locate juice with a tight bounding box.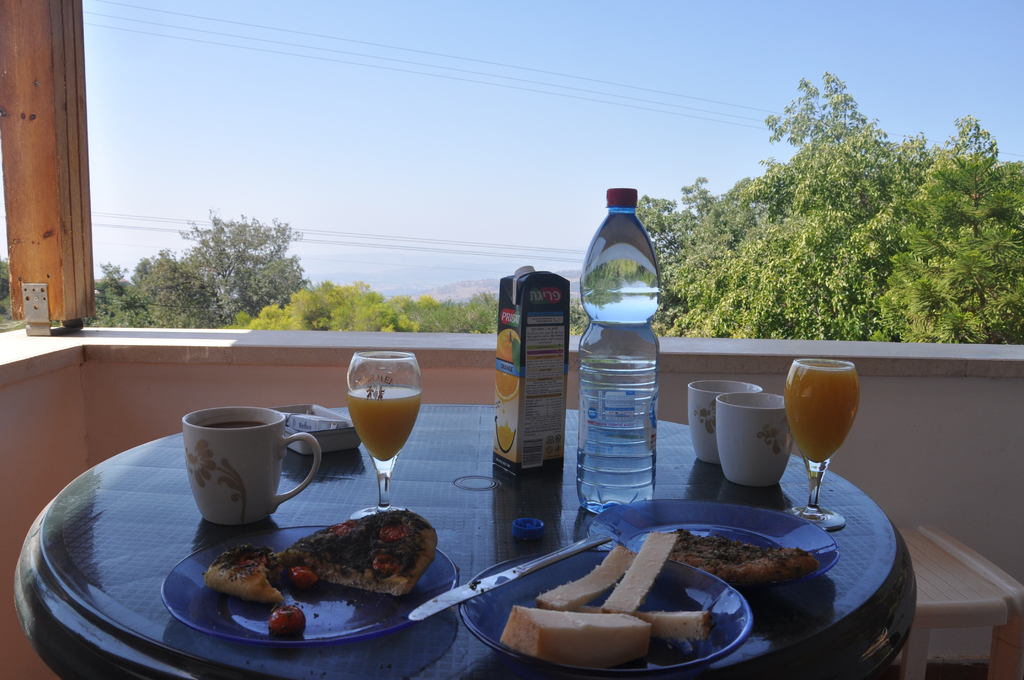
rect(344, 387, 420, 461).
